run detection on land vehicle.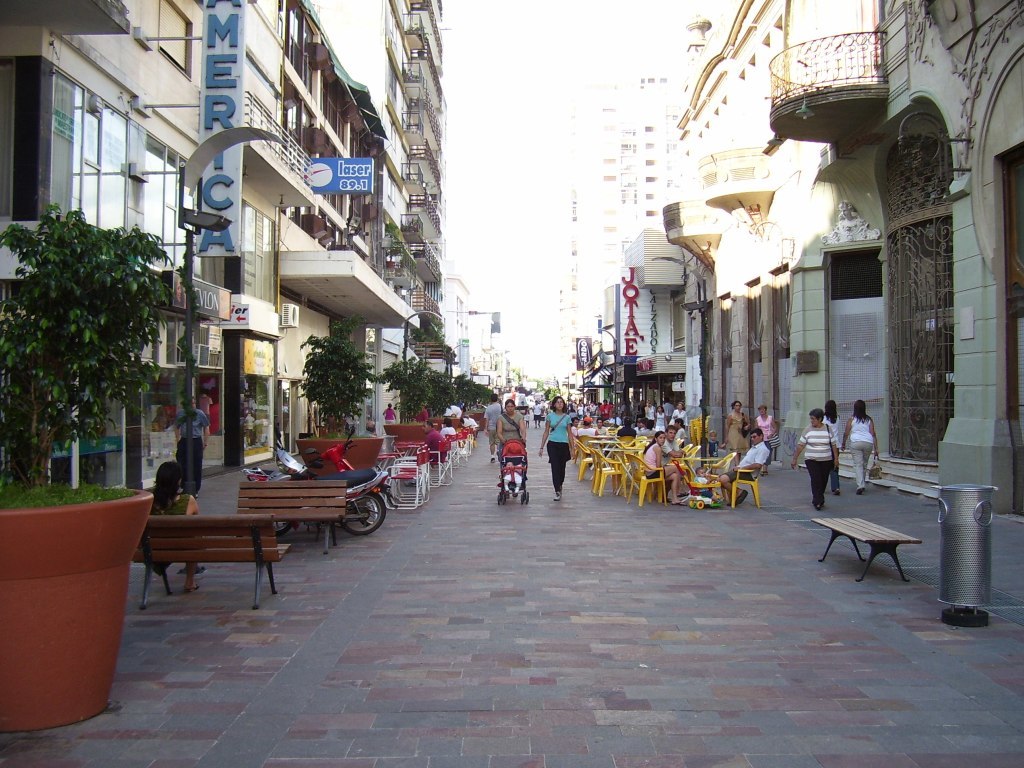
Result: 265/443/399/537.
